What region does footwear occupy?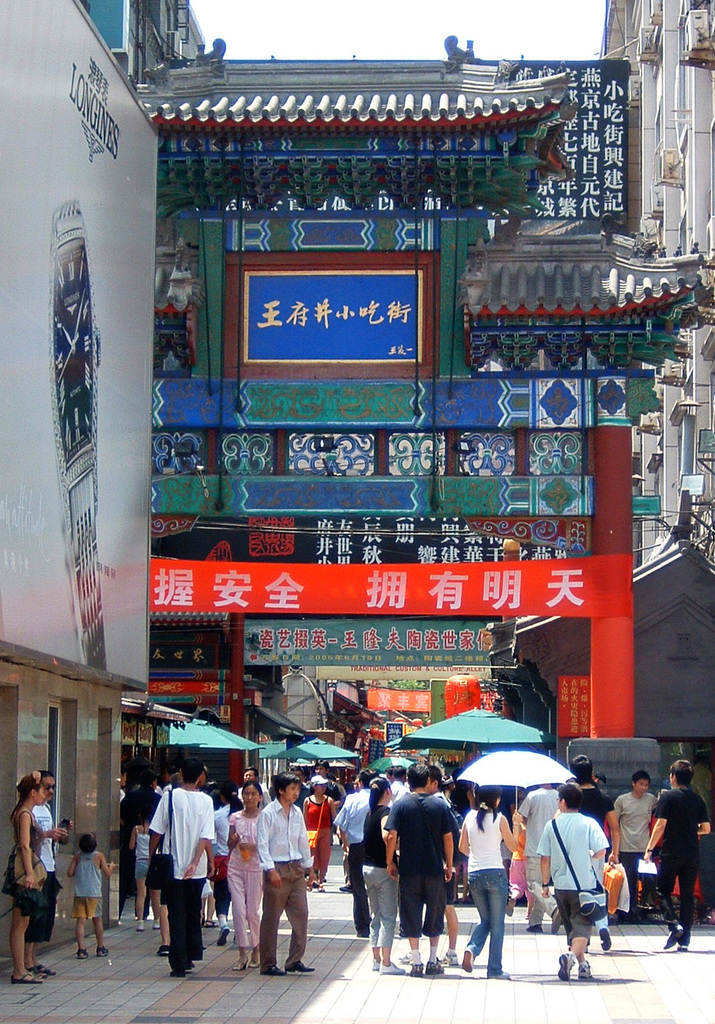
[446, 952, 458, 966].
